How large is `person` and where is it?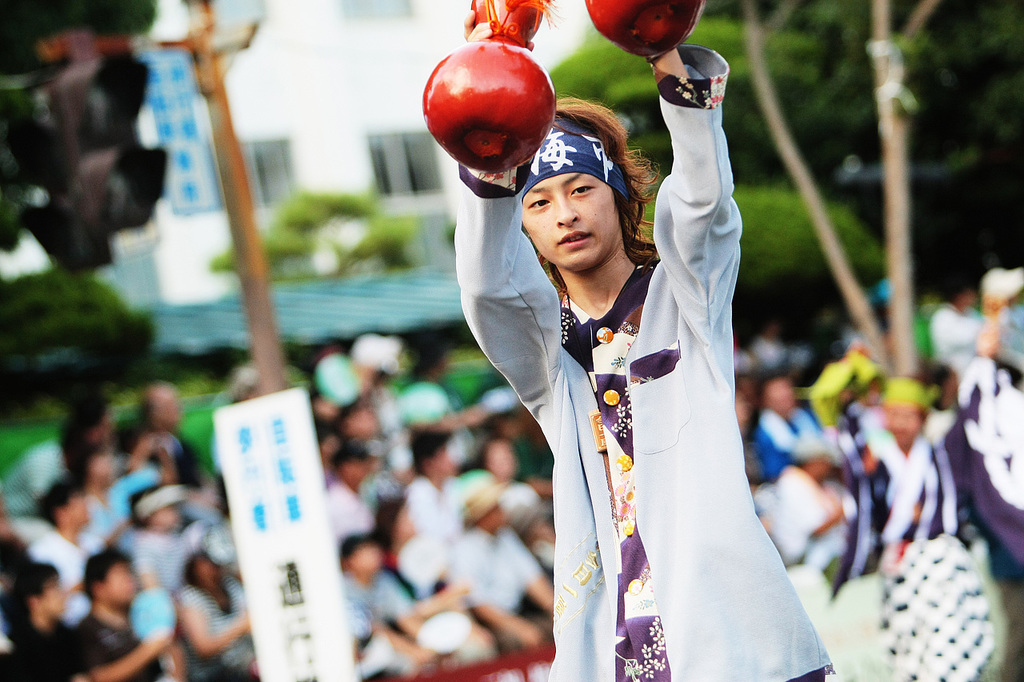
Bounding box: detection(6, 390, 122, 501).
